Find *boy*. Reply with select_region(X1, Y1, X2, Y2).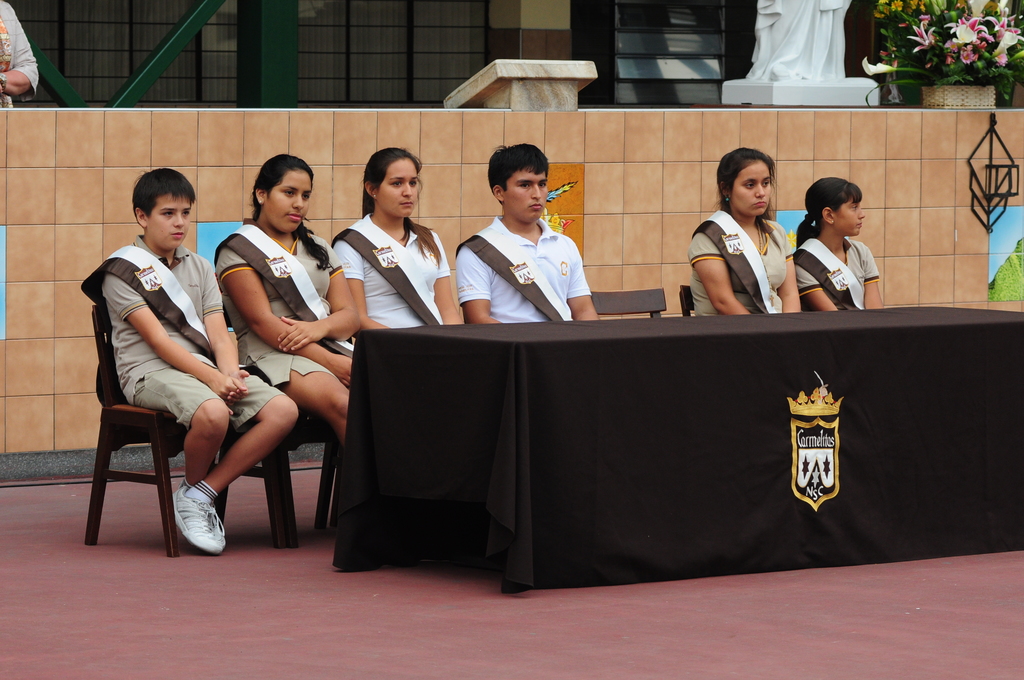
select_region(456, 140, 605, 323).
